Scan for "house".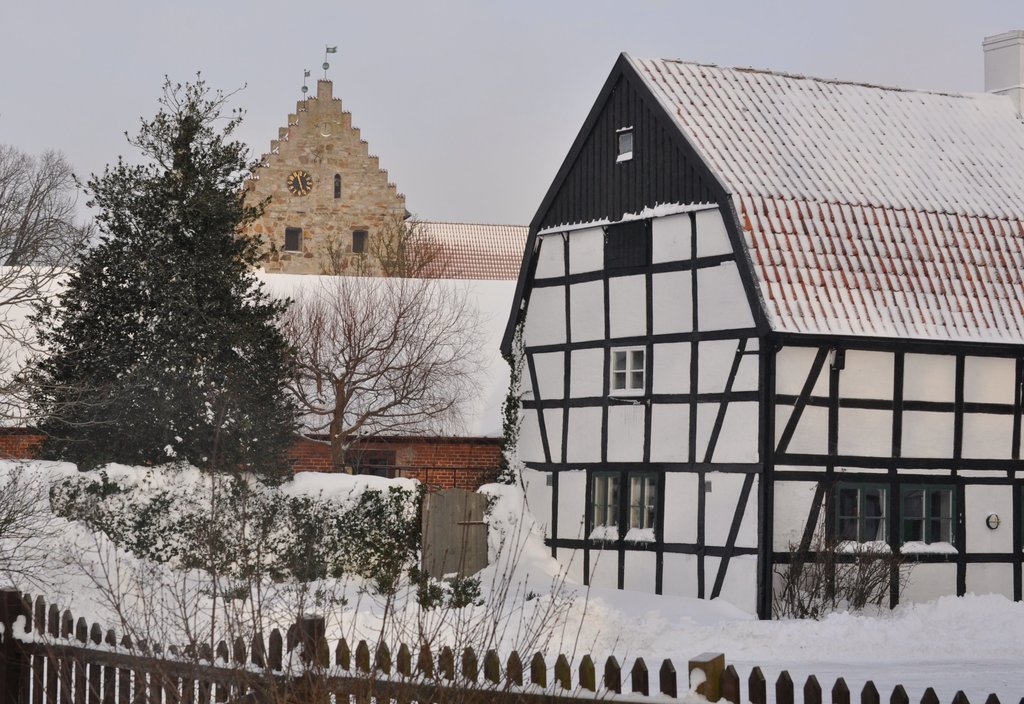
Scan result: 227:72:406:278.
